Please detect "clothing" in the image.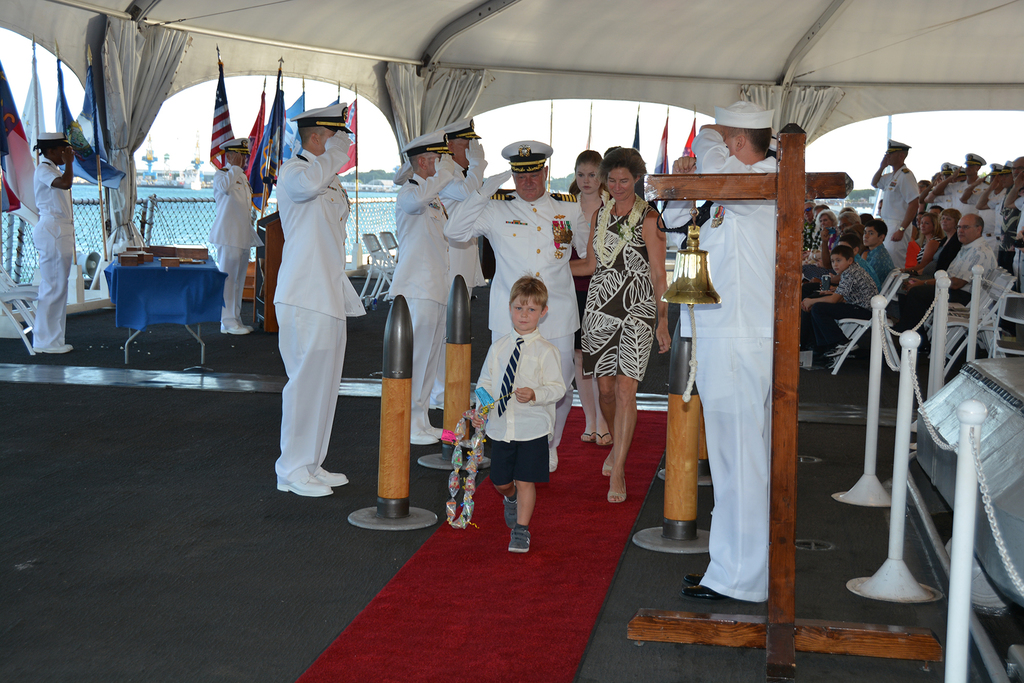
<box>212,138,248,156</box>.
